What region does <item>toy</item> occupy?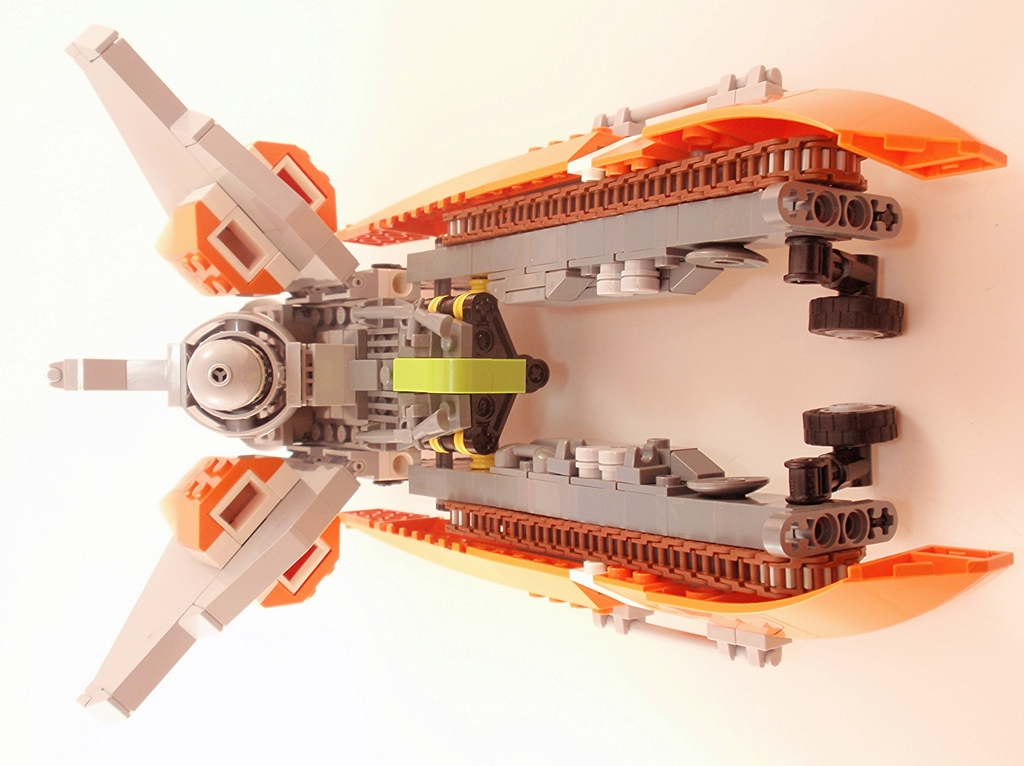
24:23:1018:730.
